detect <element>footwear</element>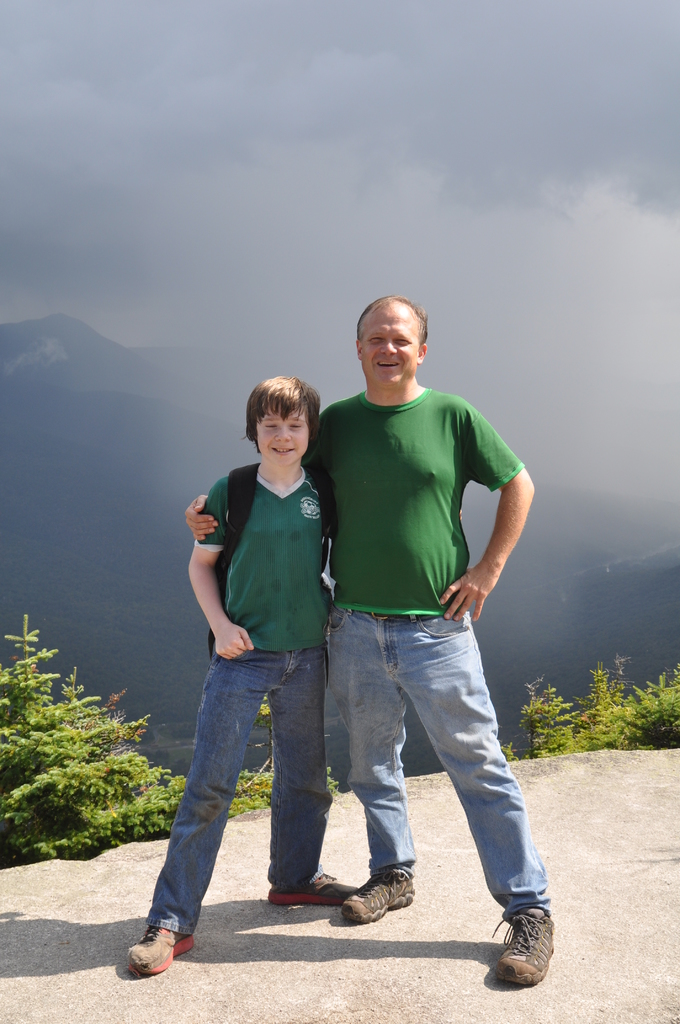
<region>268, 874, 355, 908</region>
